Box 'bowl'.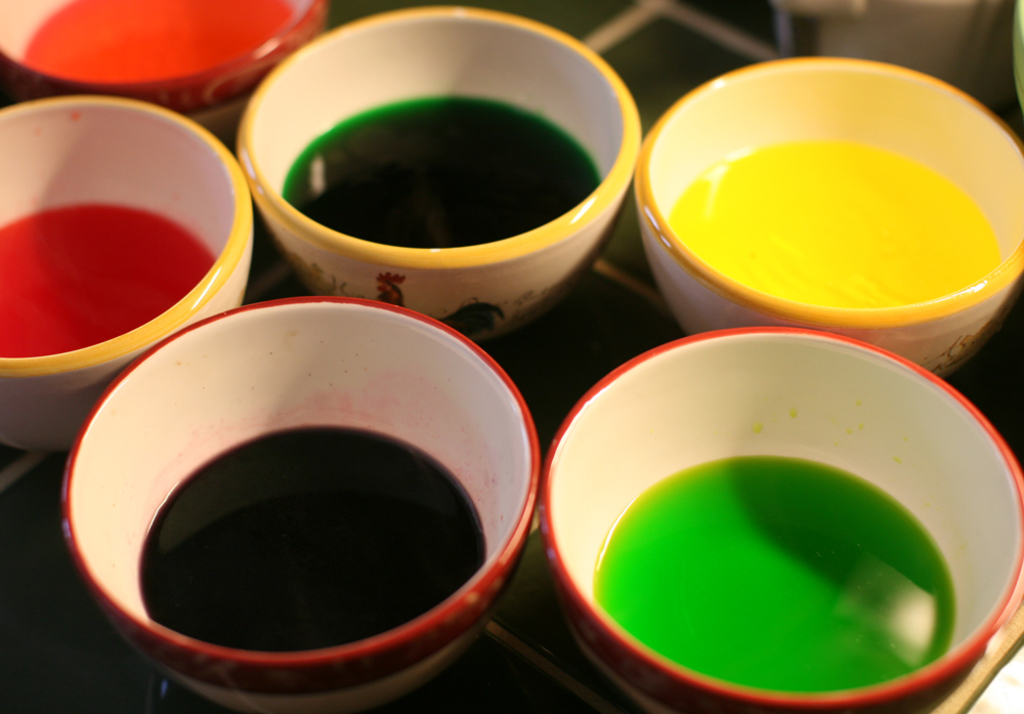
[236, 0, 640, 342].
